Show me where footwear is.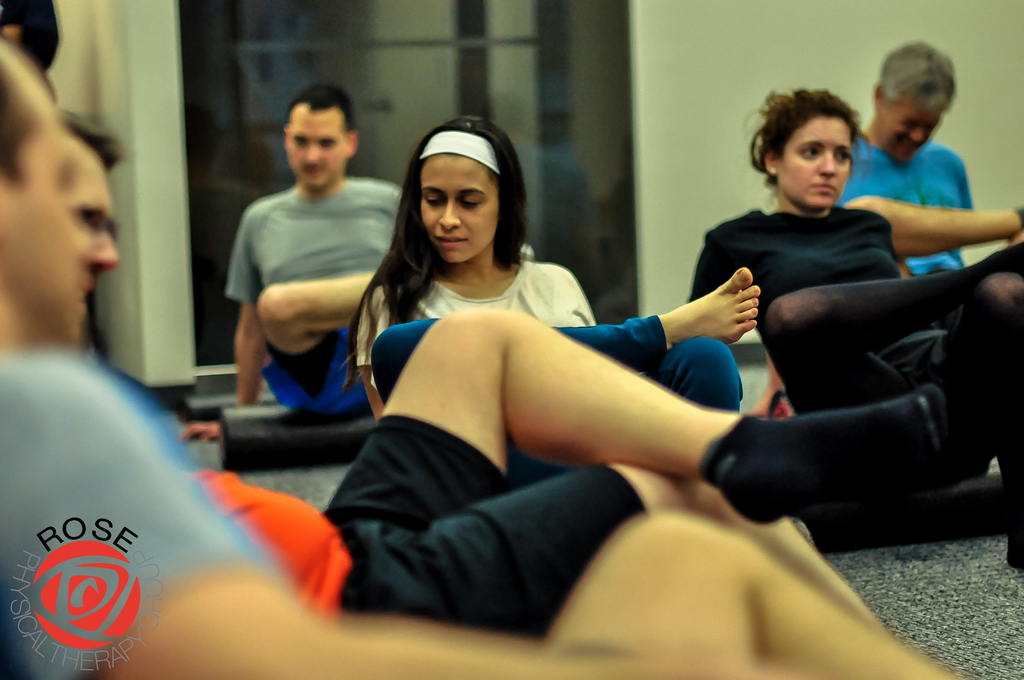
footwear is at region(692, 385, 945, 525).
